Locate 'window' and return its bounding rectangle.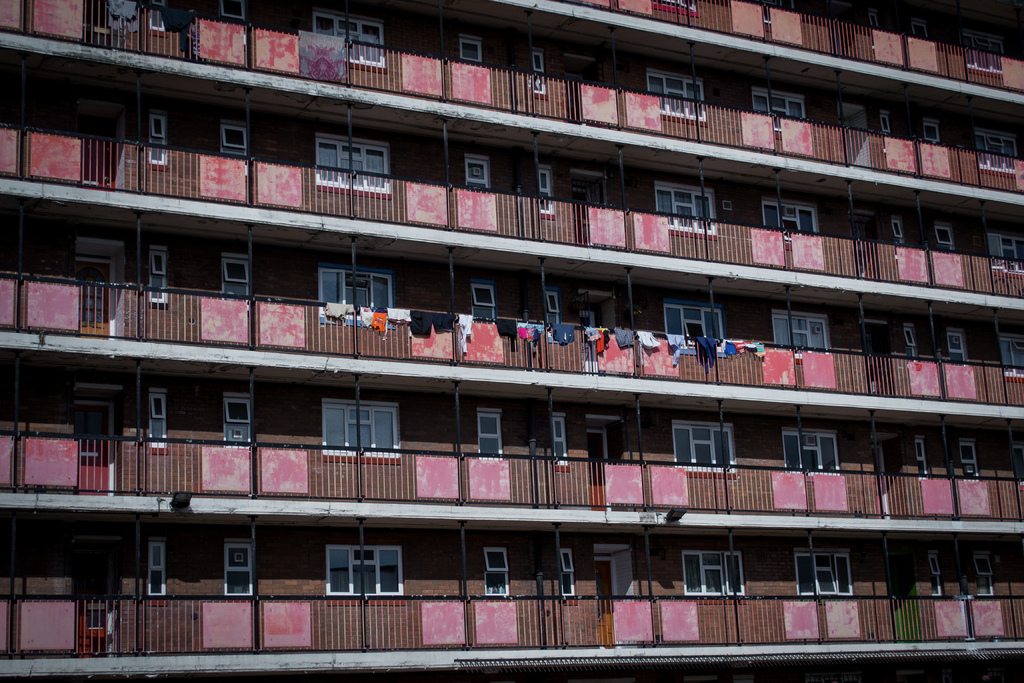
[660,413,750,486].
